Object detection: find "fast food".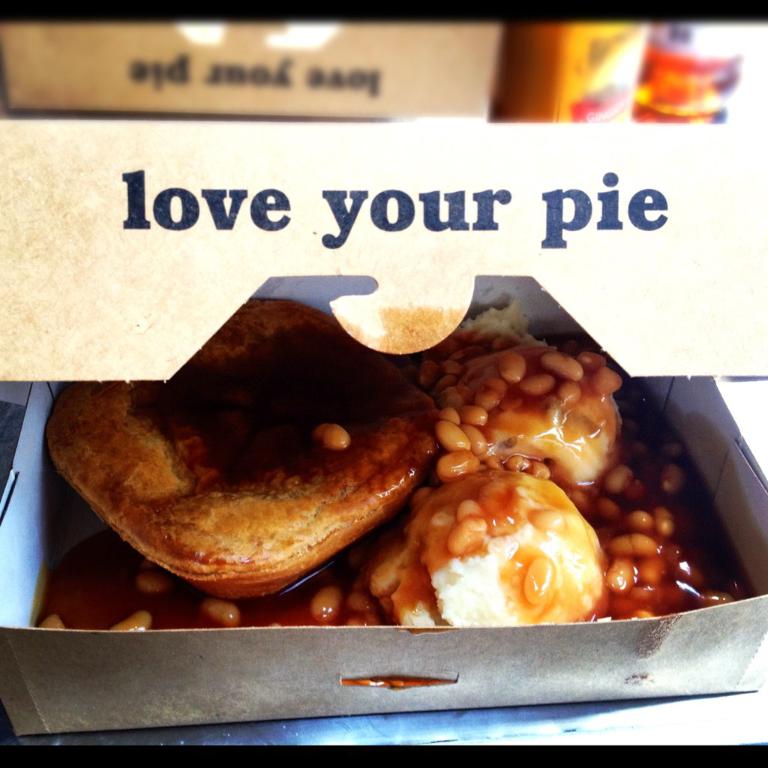
bbox(430, 306, 635, 497).
